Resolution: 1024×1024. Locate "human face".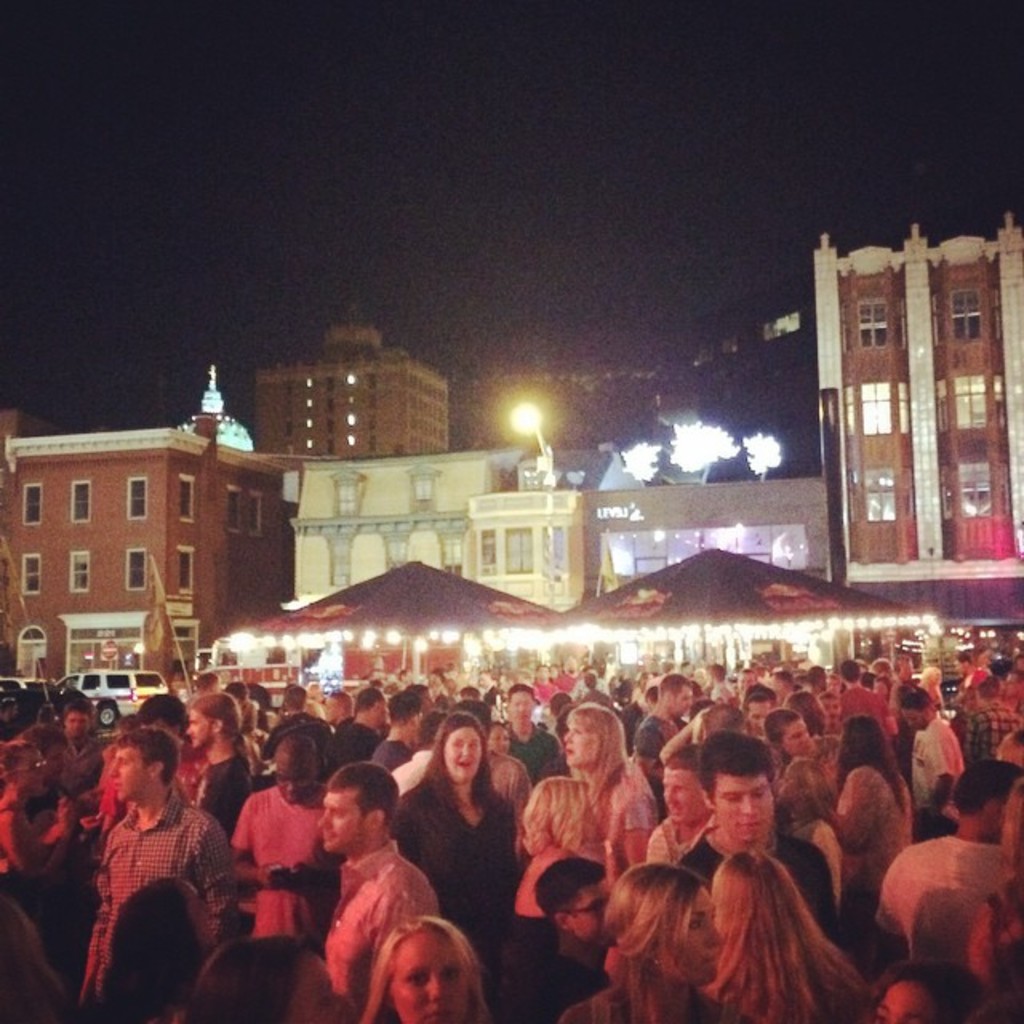
crop(1010, 659, 1022, 674).
